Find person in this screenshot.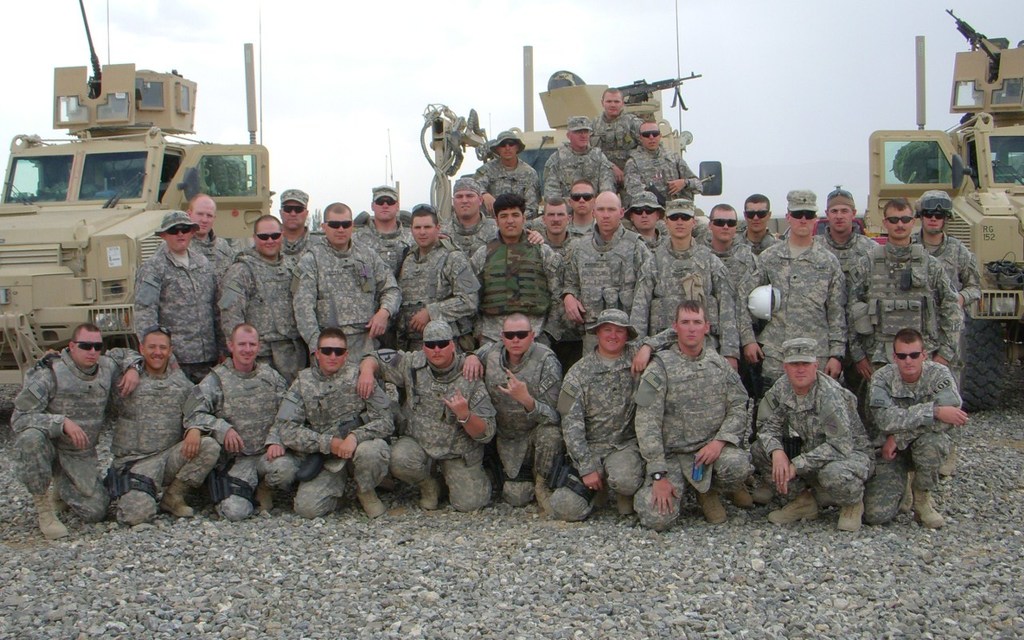
The bounding box for person is [x1=122, y1=326, x2=206, y2=507].
